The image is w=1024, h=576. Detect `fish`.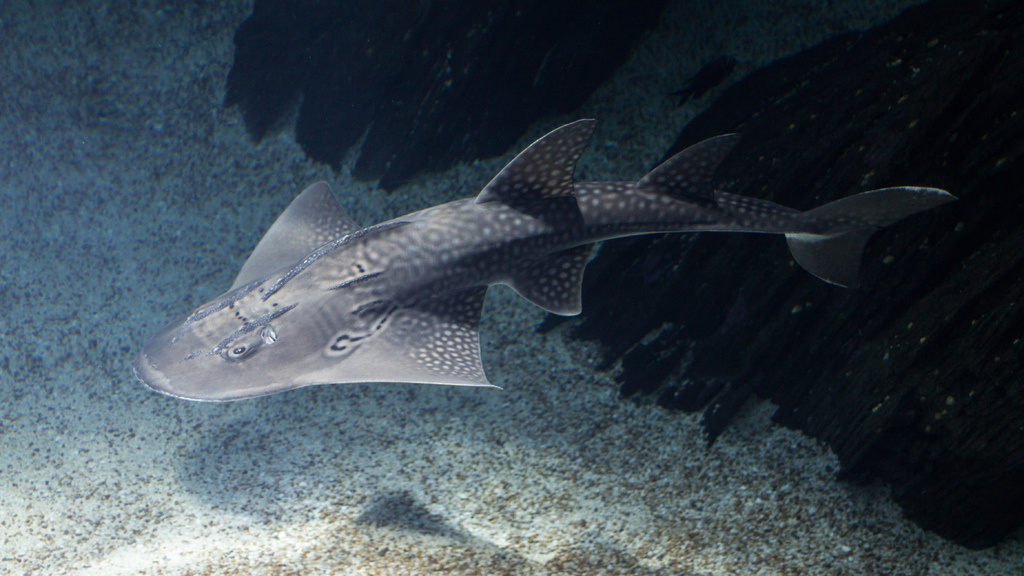
Detection: bbox=[93, 104, 991, 425].
